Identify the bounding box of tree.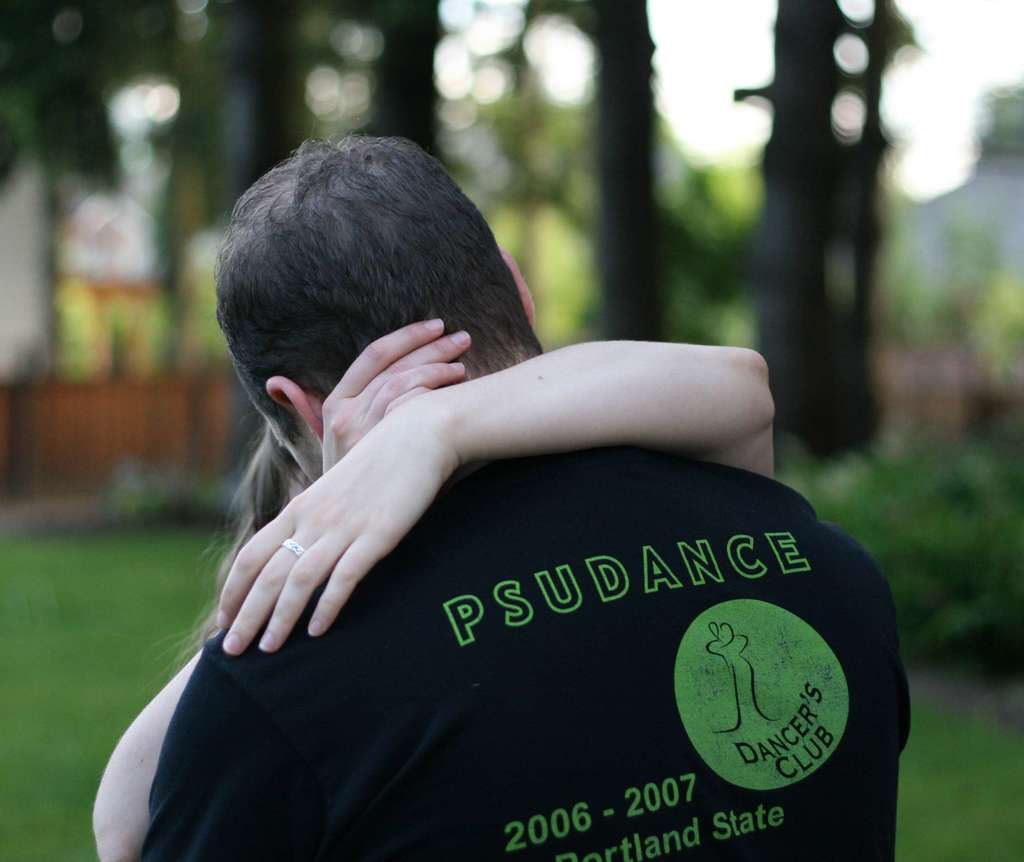
0,0,1023,685.
